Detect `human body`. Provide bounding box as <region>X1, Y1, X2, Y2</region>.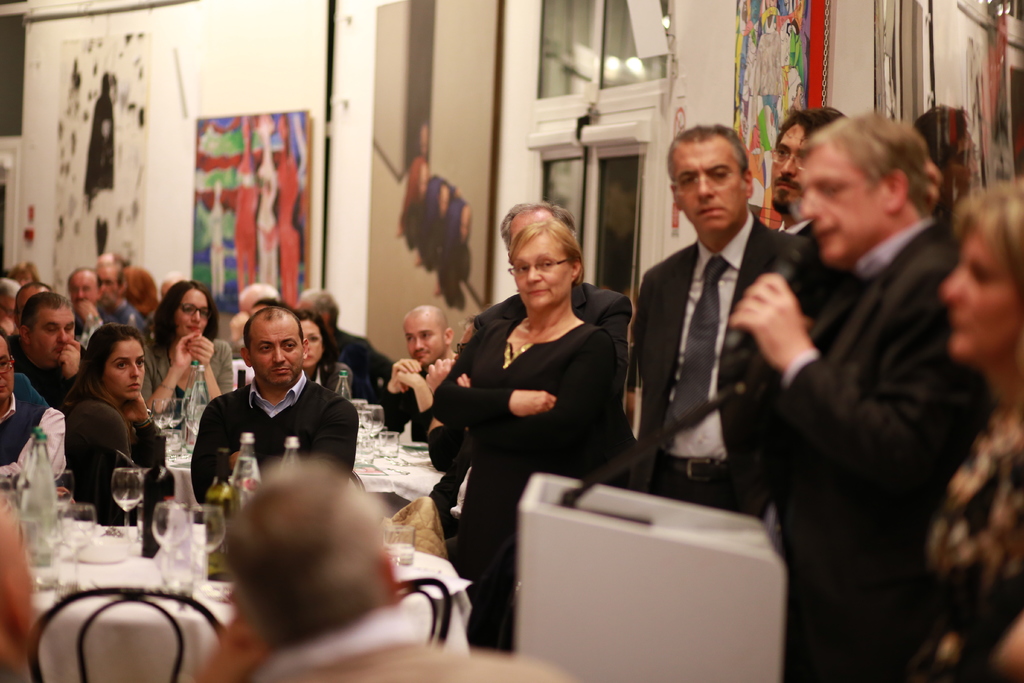
<region>905, 181, 1023, 682</region>.
